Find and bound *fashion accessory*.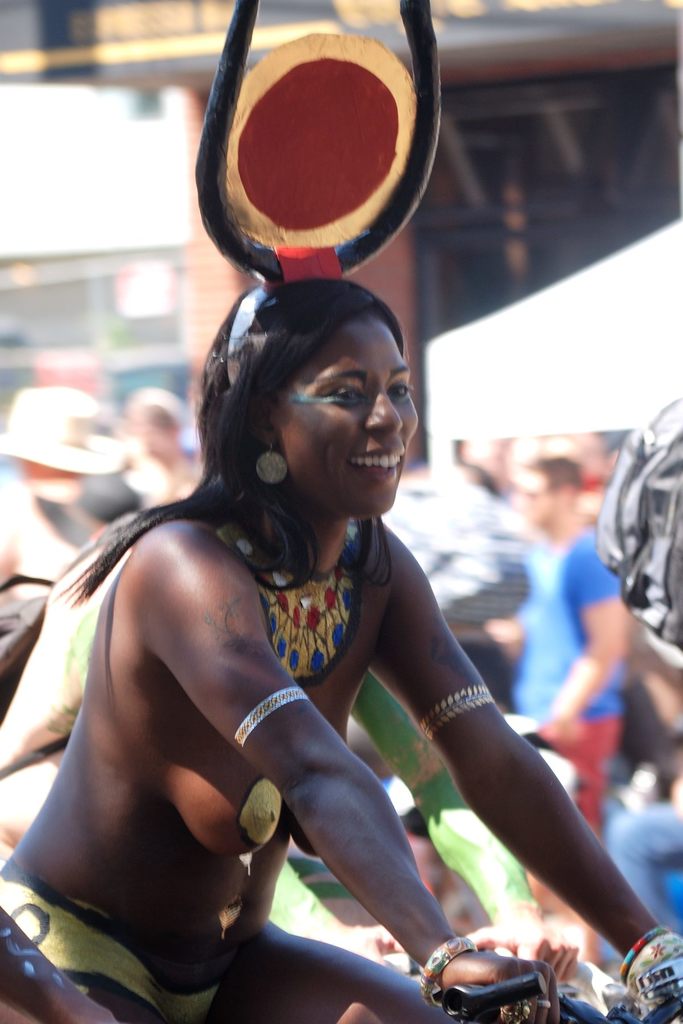
Bound: 241 774 285 844.
